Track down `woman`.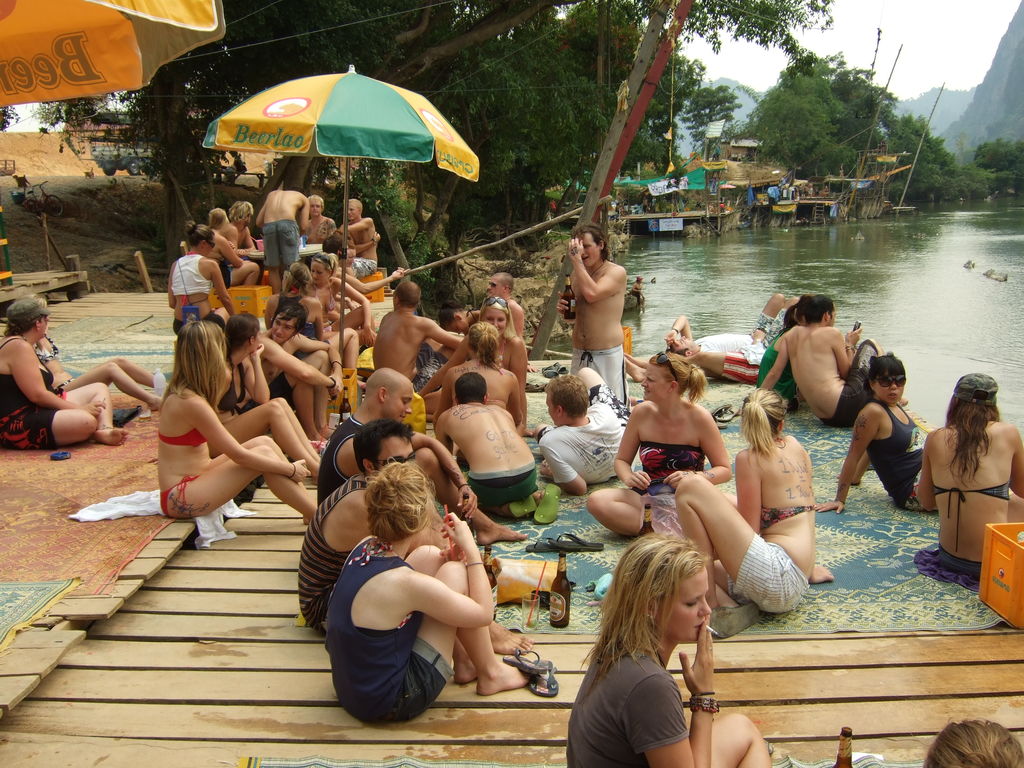
Tracked to {"left": 755, "top": 294, "right": 812, "bottom": 407}.
